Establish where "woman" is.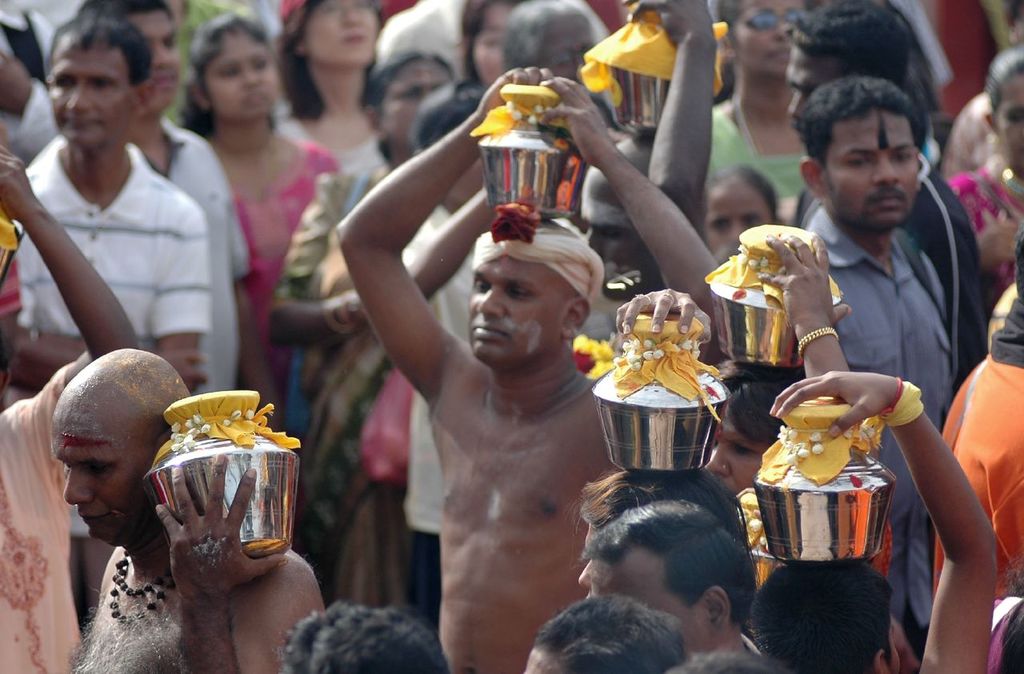
Established at region(273, 0, 383, 168).
